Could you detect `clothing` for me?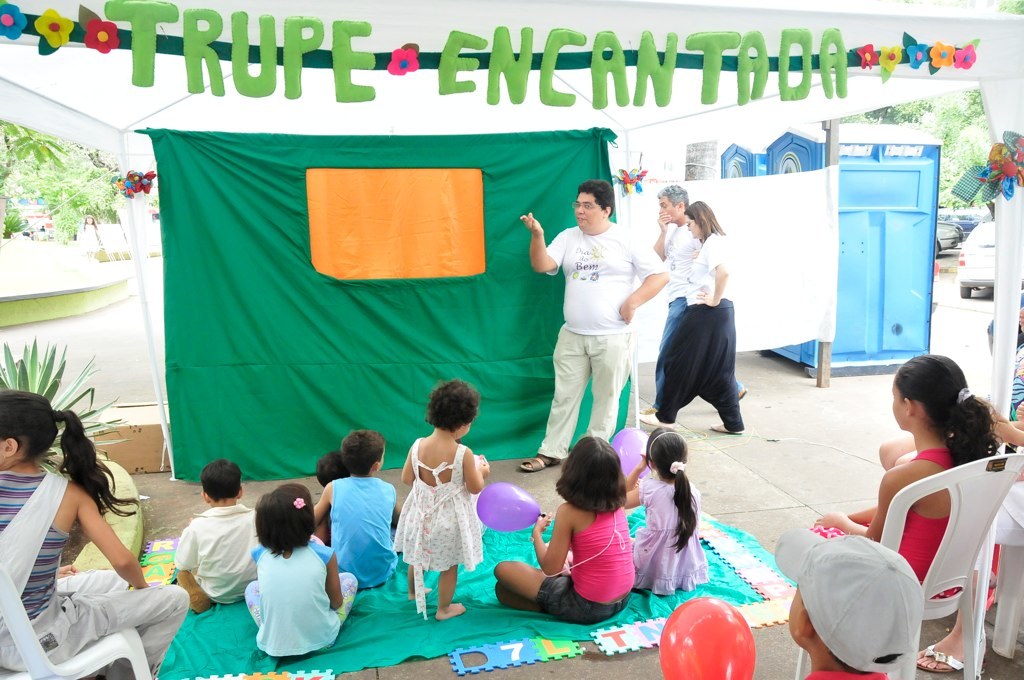
Detection result: locate(327, 476, 398, 590).
